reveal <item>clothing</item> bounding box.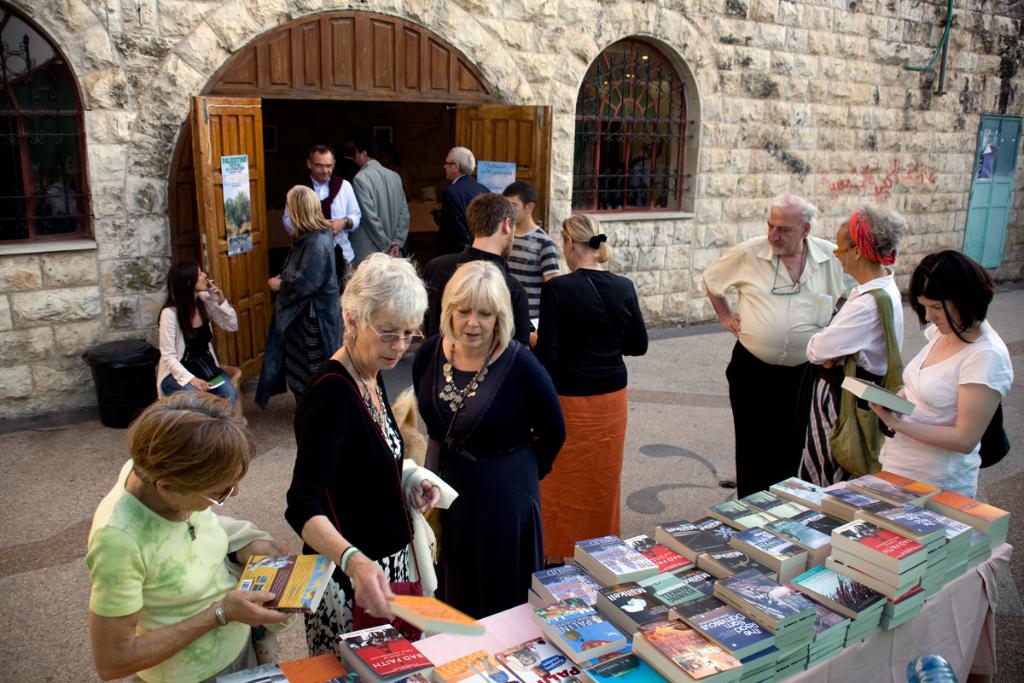
Revealed: 352 159 415 259.
